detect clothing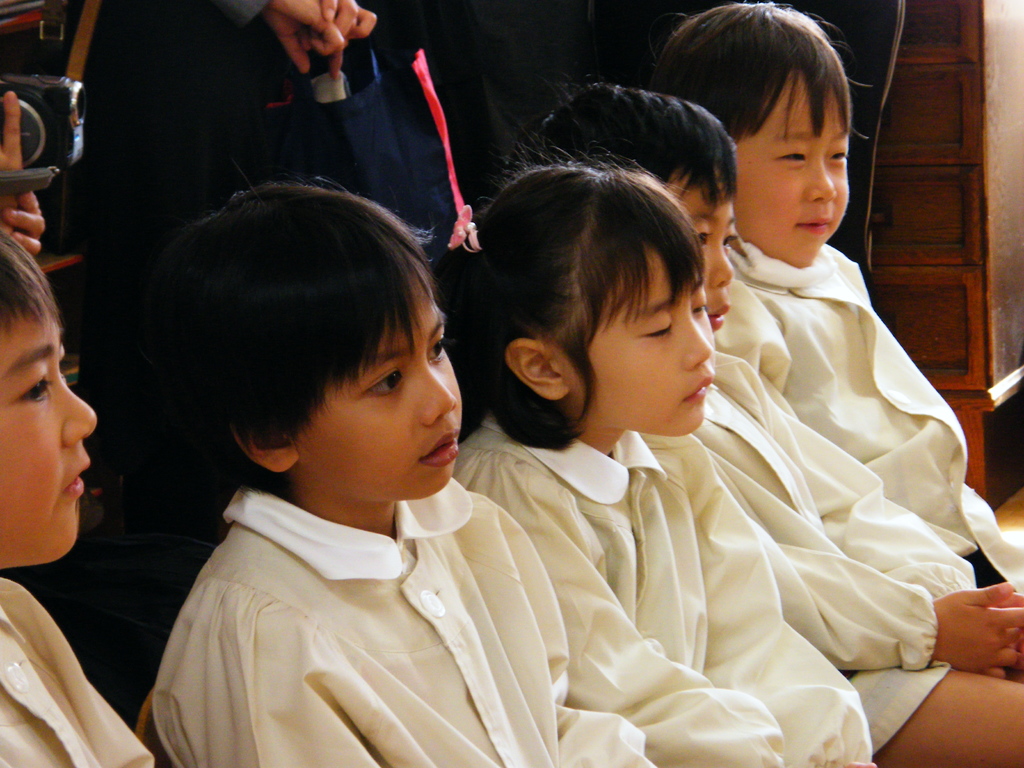
l=0, t=576, r=157, b=767
